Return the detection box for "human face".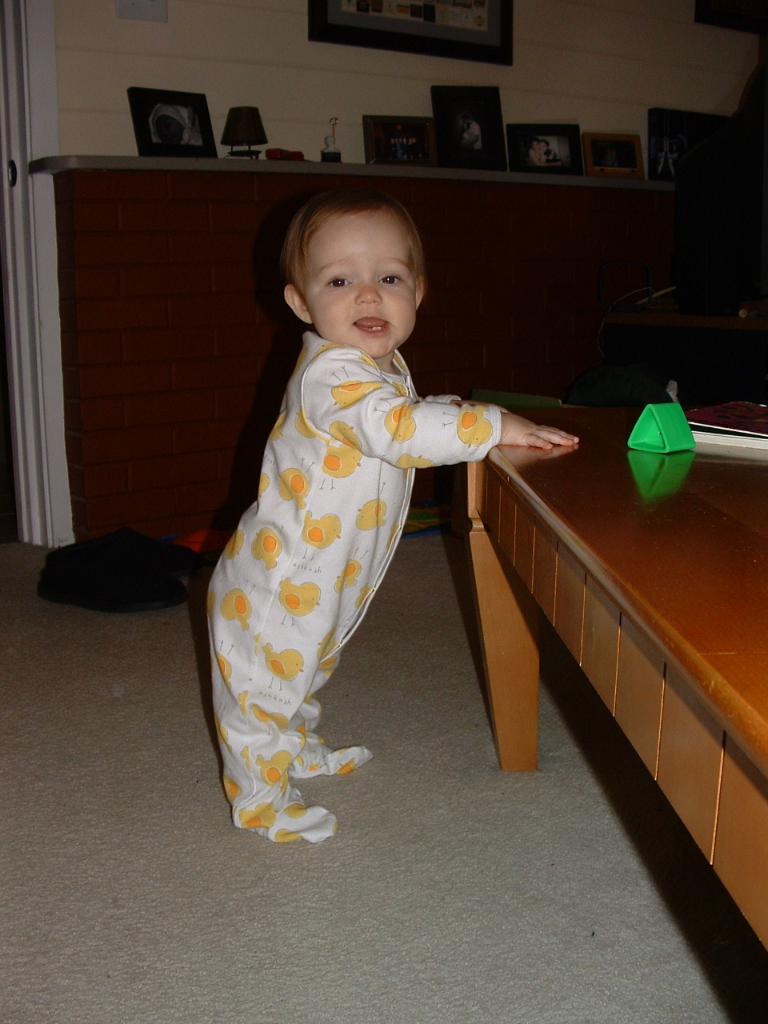
BBox(317, 218, 415, 355).
